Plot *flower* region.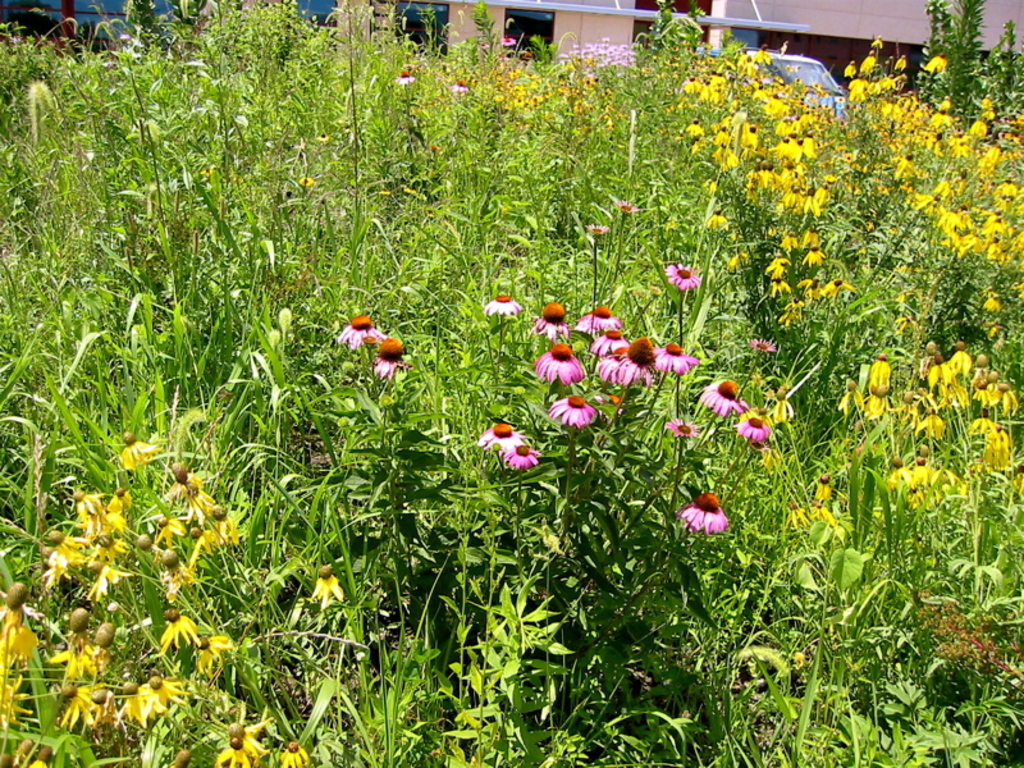
Plotted at 394,67,415,83.
